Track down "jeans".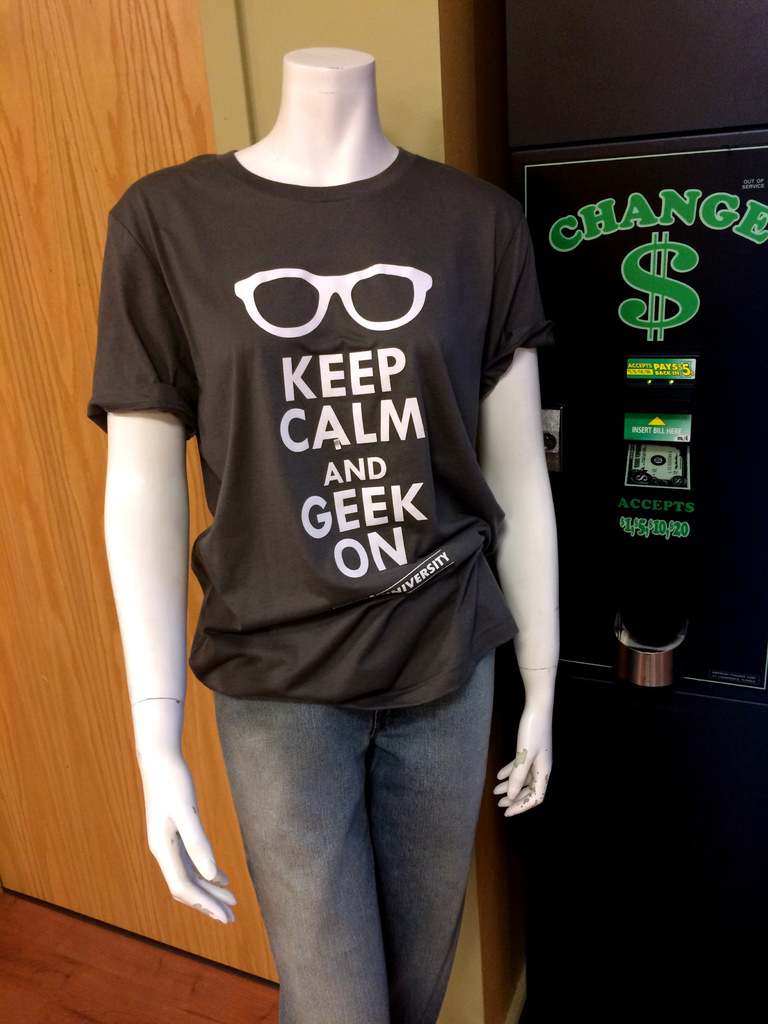
Tracked to Rect(191, 638, 525, 1023).
